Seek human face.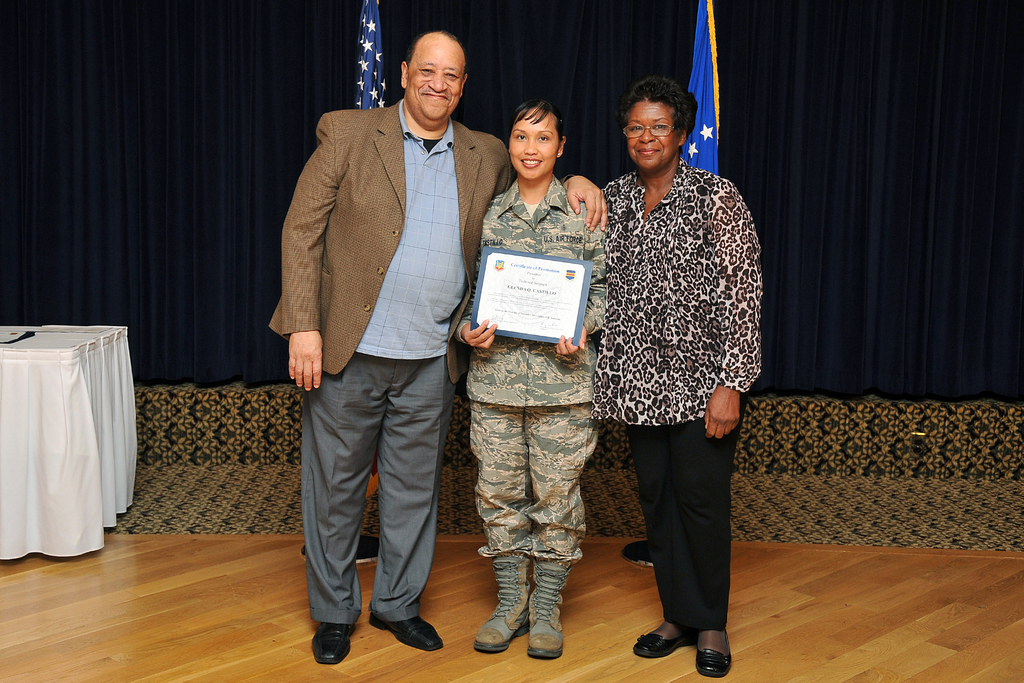
405,46,465,120.
